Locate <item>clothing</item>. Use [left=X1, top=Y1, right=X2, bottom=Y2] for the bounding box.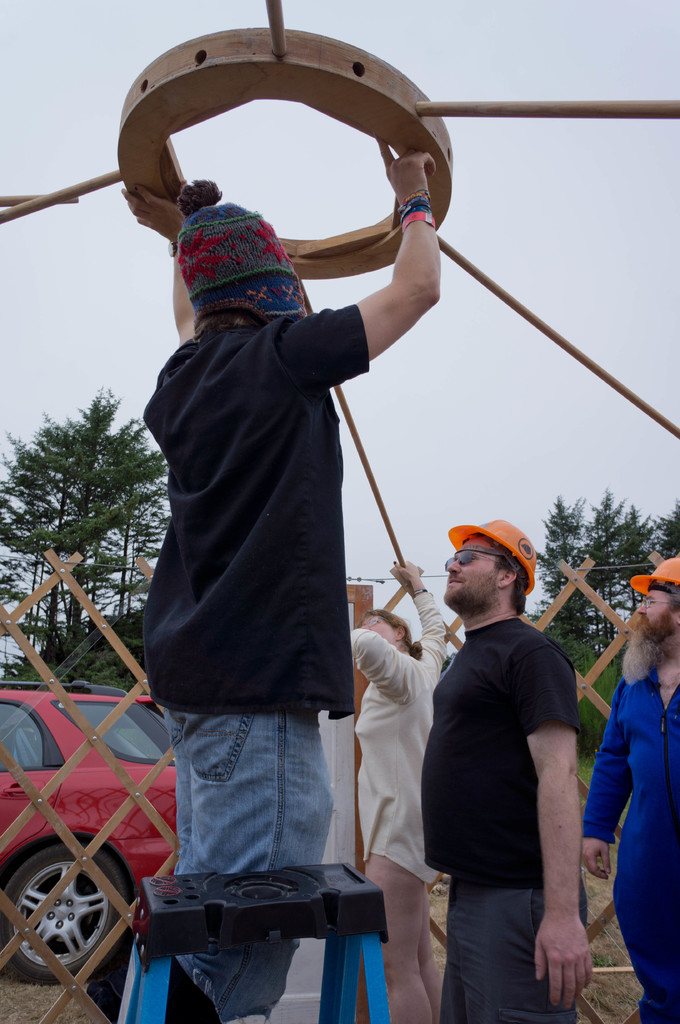
[left=422, top=550, right=596, bottom=1000].
